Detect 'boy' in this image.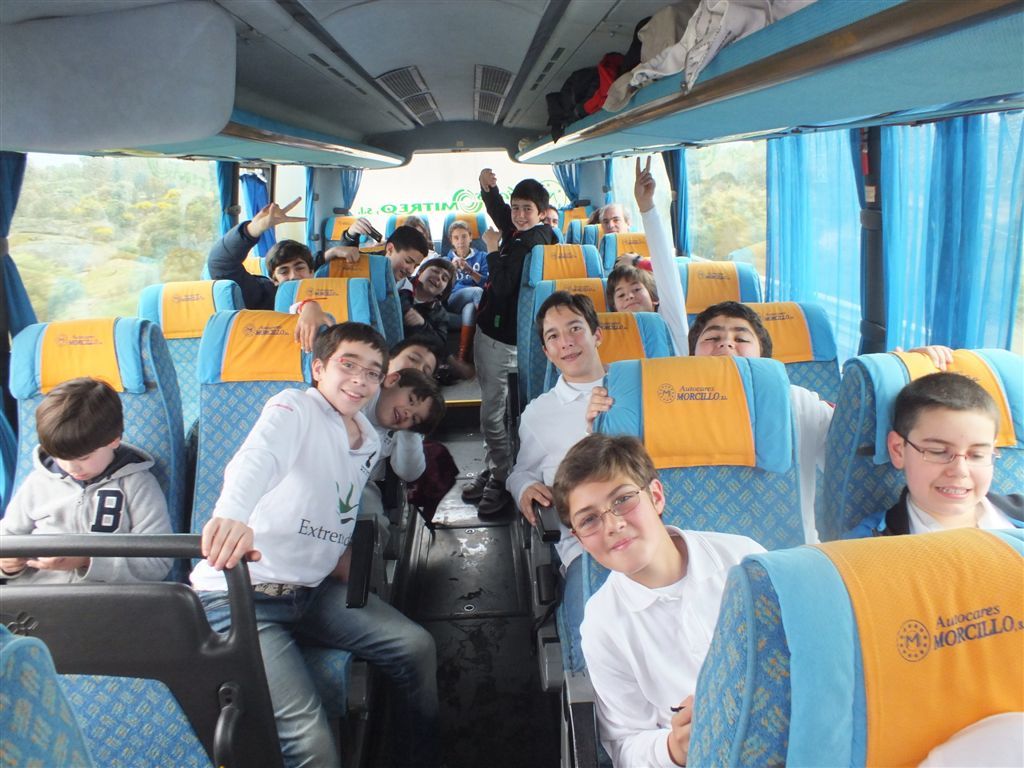
Detection: [x1=404, y1=214, x2=446, y2=274].
